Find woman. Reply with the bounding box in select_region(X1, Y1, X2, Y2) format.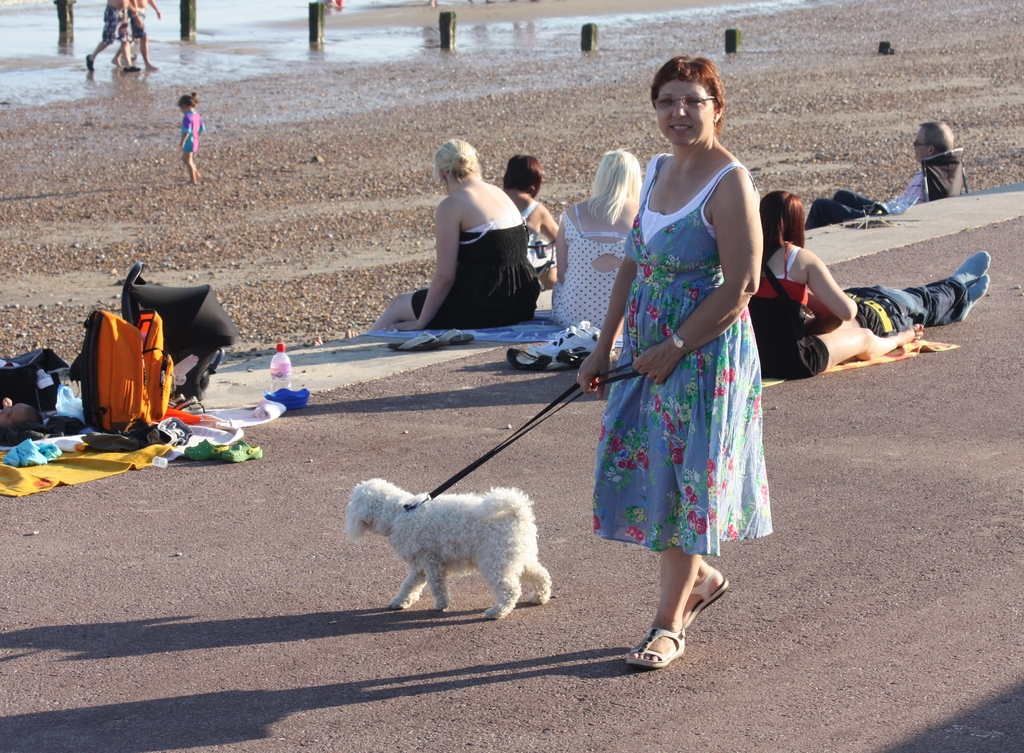
select_region(366, 140, 545, 328).
